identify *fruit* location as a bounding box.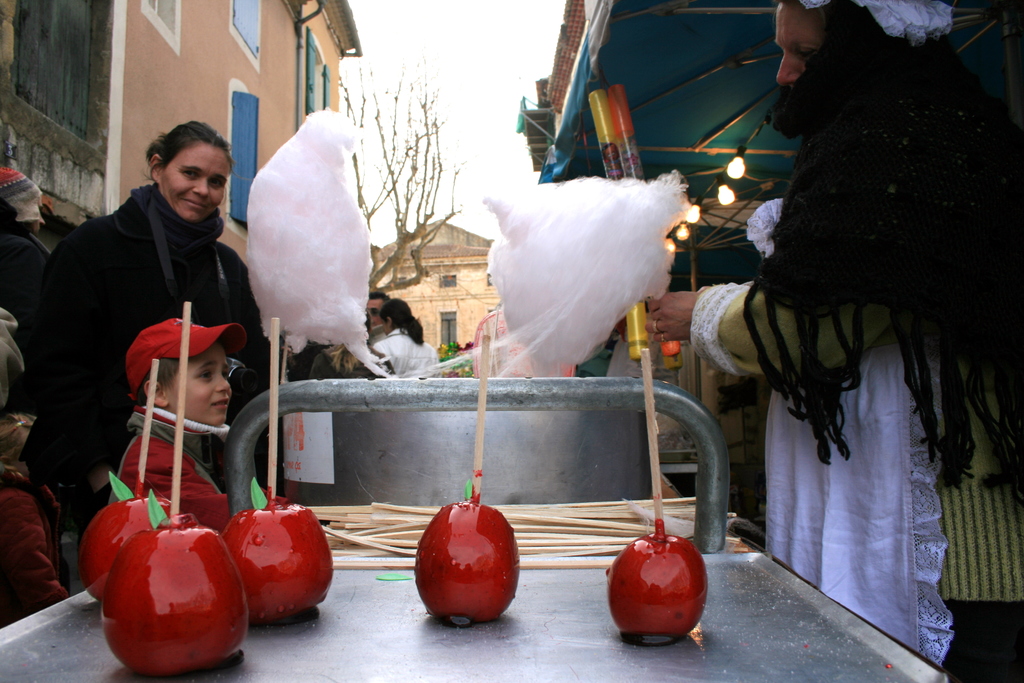
(x1=98, y1=526, x2=255, y2=680).
